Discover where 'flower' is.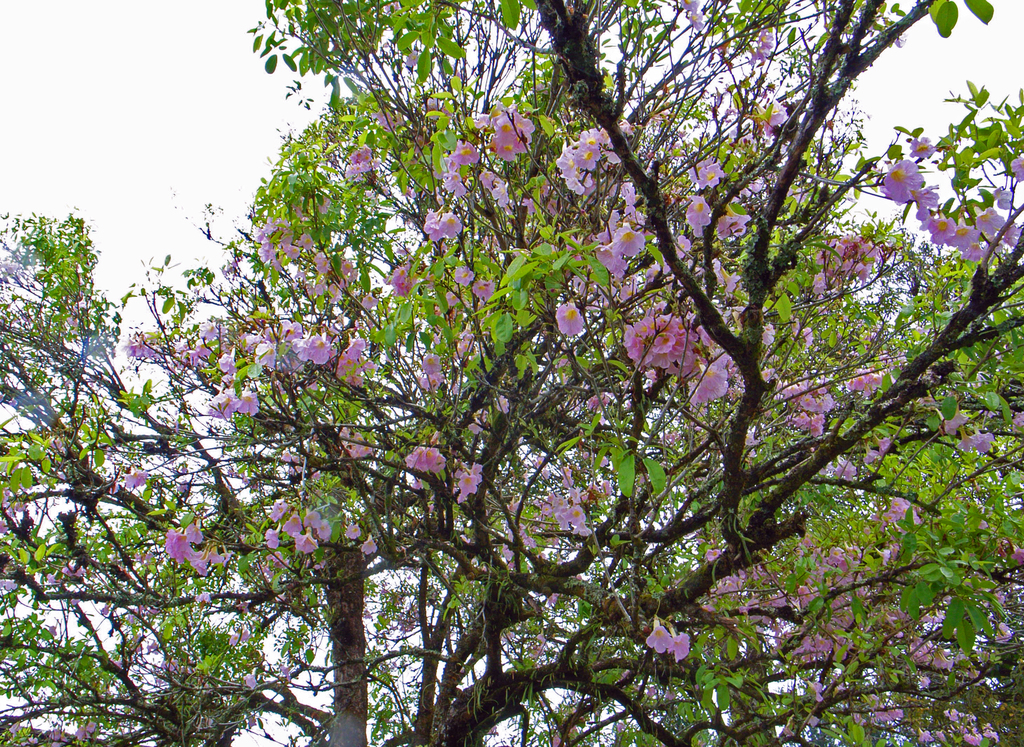
Discovered at bbox=(548, 729, 561, 746).
